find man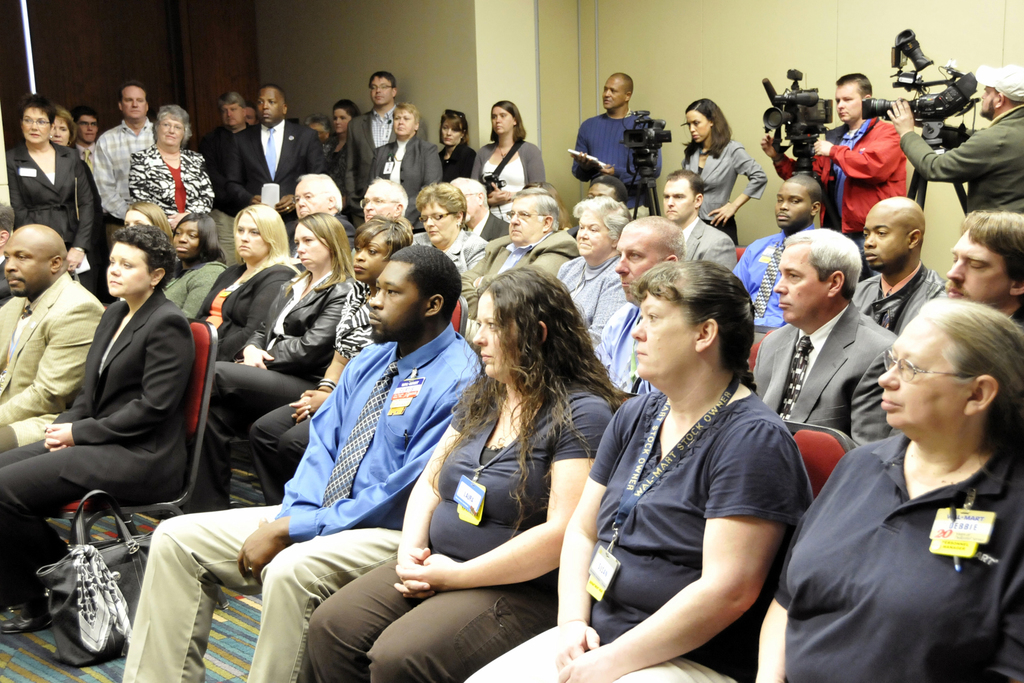
567, 172, 627, 226
